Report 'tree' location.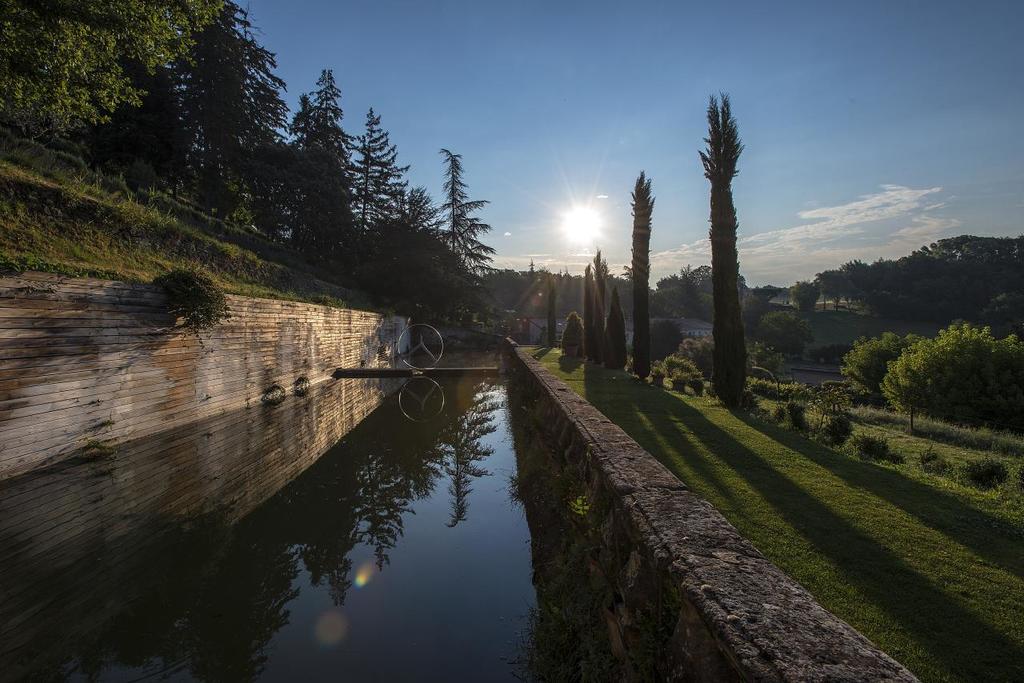
Report: bbox(699, 91, 744, 405).
